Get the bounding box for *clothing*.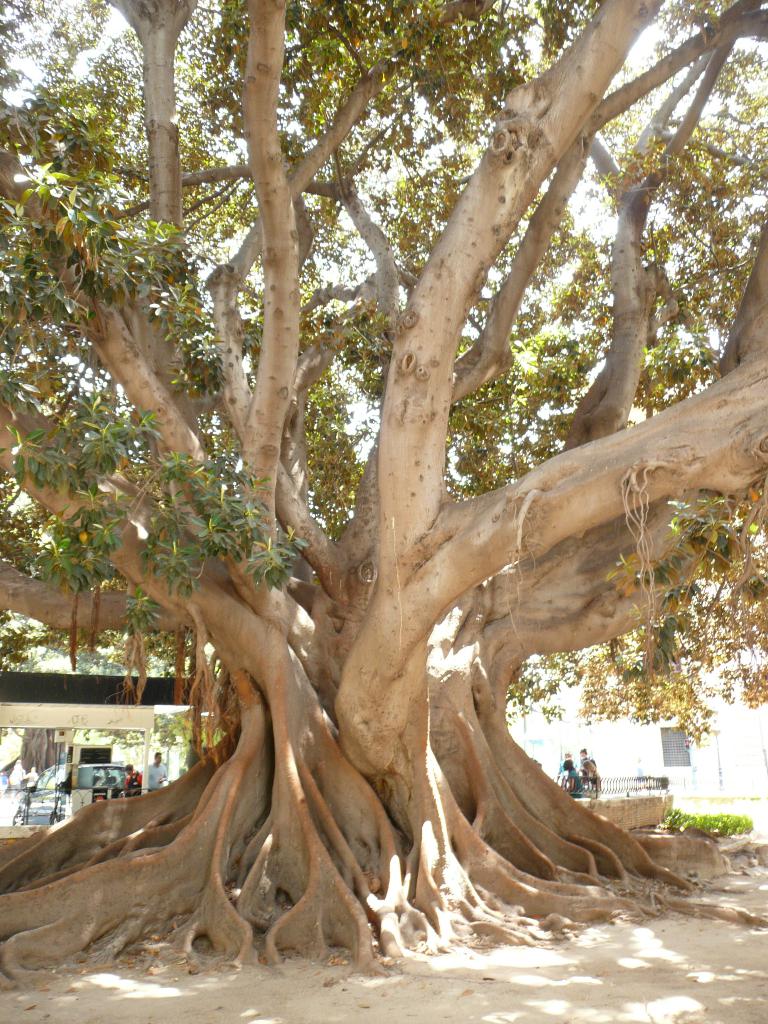
9,767,23,796.
